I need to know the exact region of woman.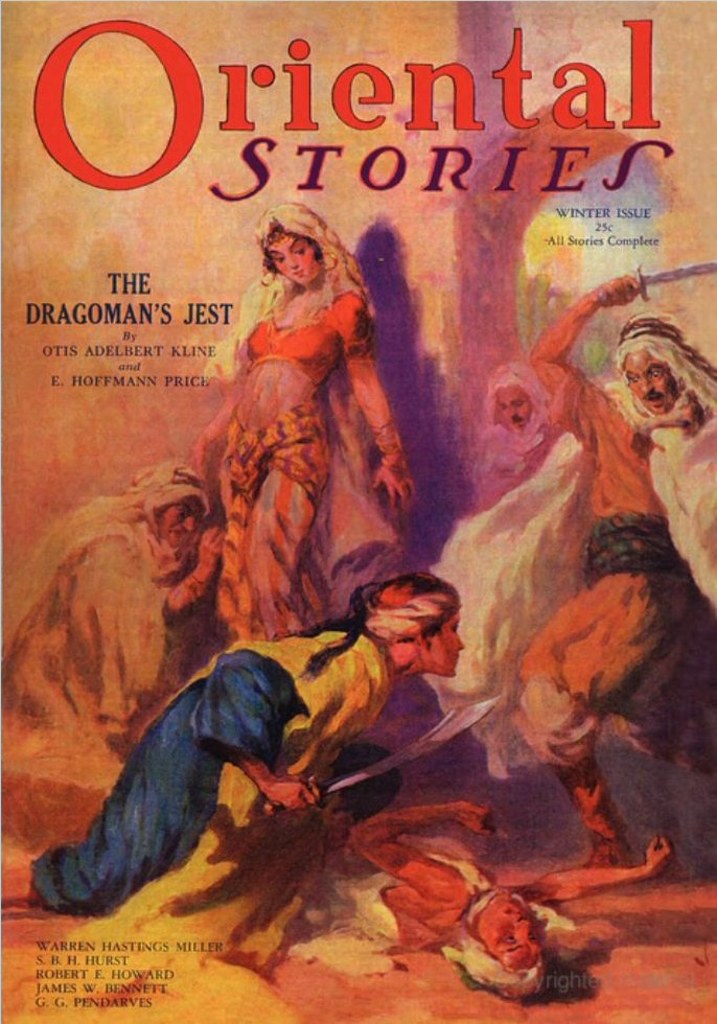
Region: {"x1": 0, "y1": 571, "x2": 489, "y2": 962}.
